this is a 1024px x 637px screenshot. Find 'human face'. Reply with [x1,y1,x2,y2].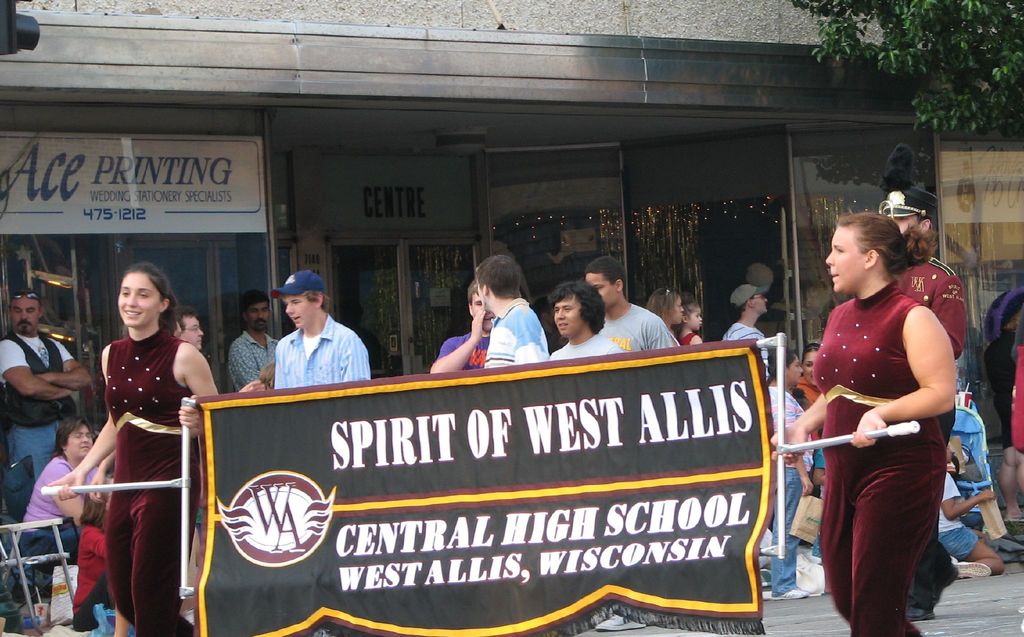
[689,312,702,330].
